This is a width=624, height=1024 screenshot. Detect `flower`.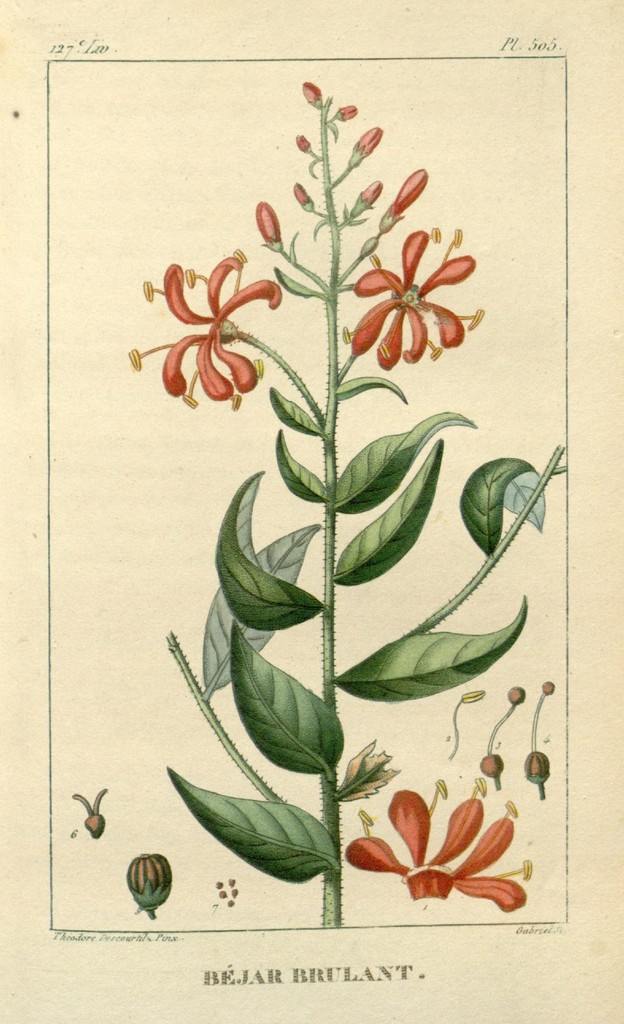
(126,247,280,413).
